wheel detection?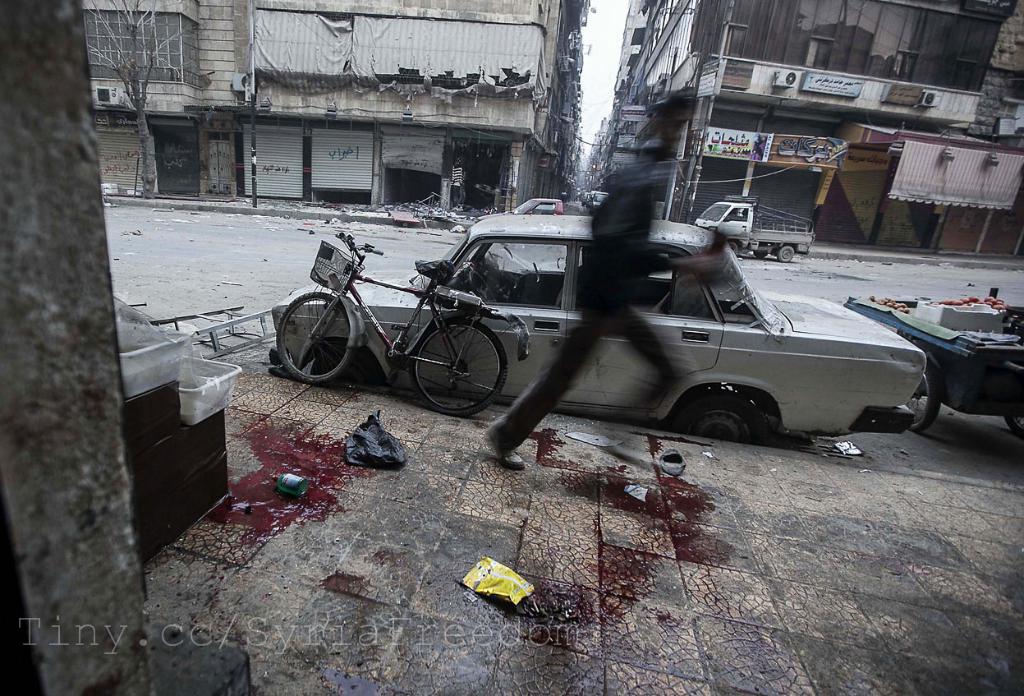
bbox=[750, 248, 771, 259]
